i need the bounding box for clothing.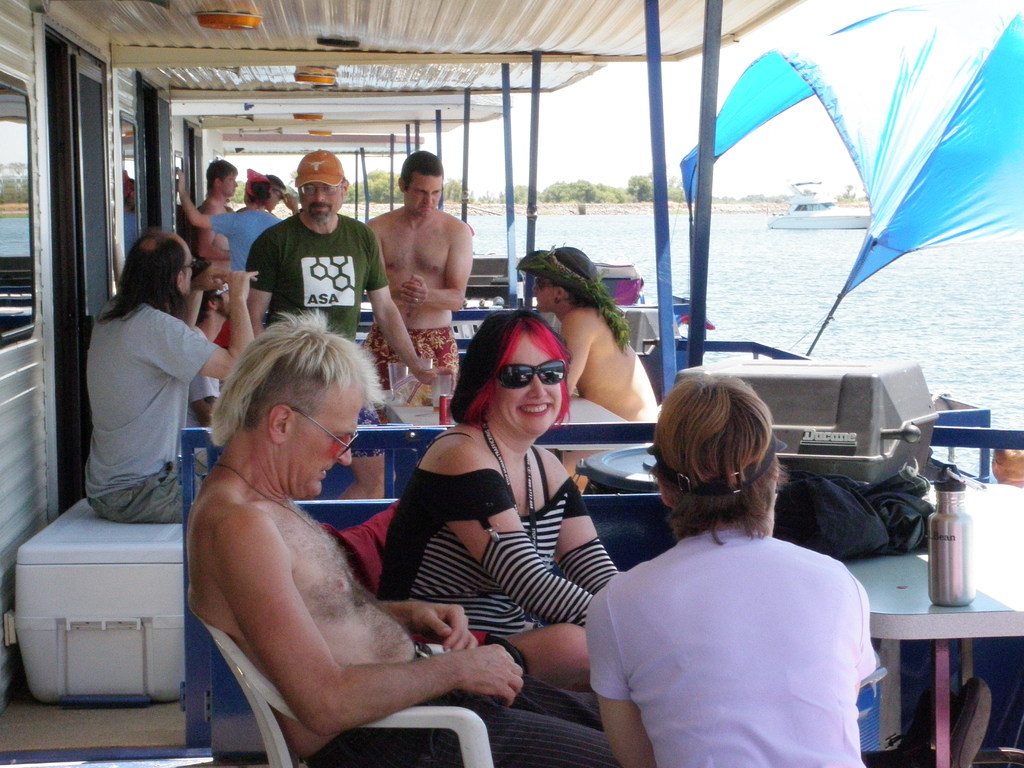
Here it is: 182 325 222 468.
